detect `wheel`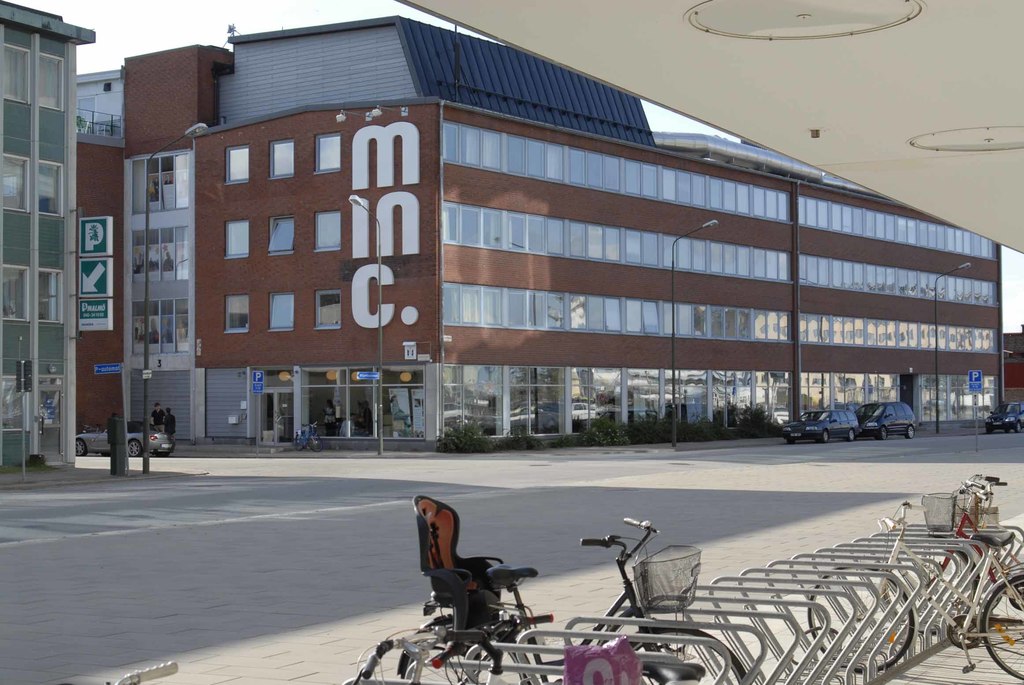
pyautogui.locateOnScreen(979, 577, 1023, 684)
